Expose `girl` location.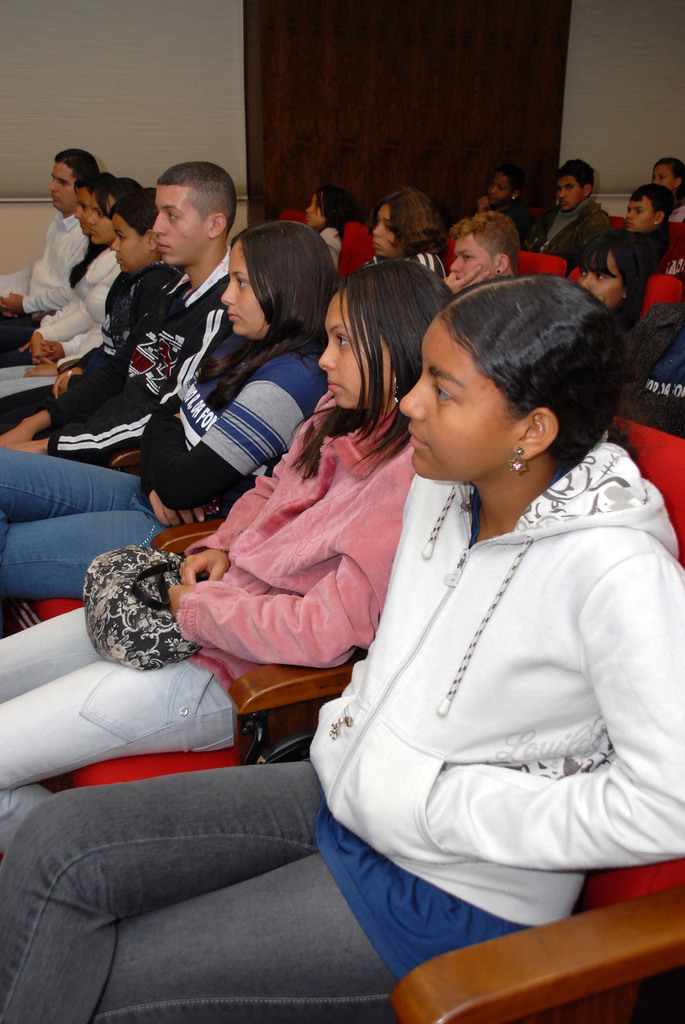
Exposed at 0:227:684:1023.
